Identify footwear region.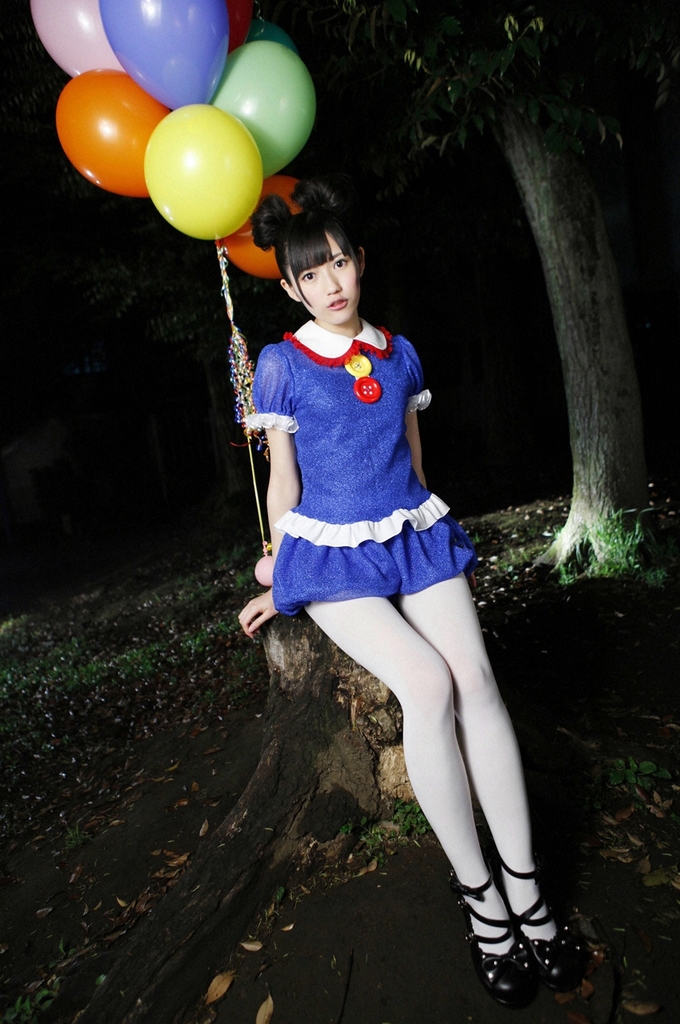
Region: rect(474, 889, 560, 1004).
